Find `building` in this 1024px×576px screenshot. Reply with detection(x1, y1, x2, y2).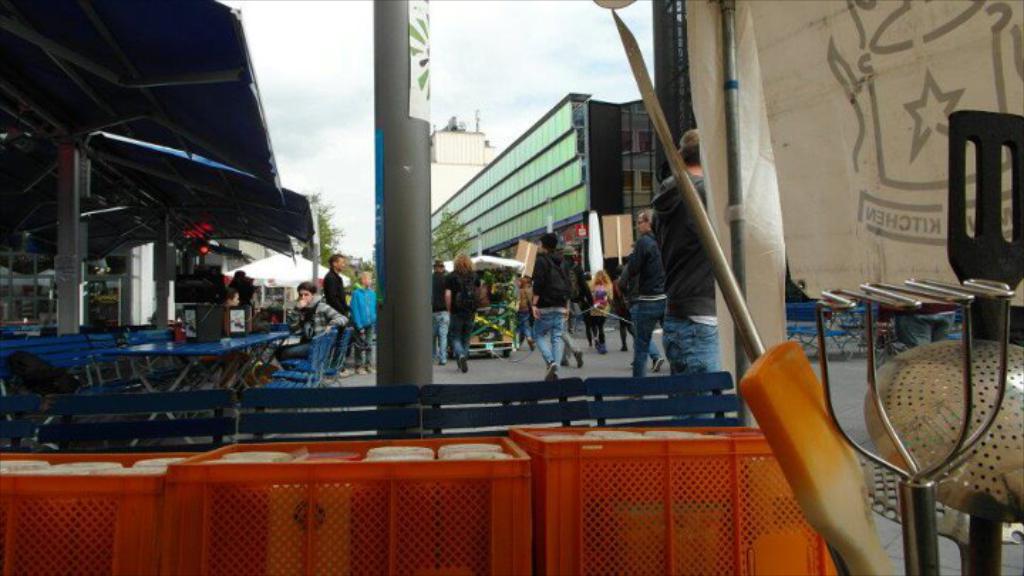
detection(430, 114, 496, 213).
